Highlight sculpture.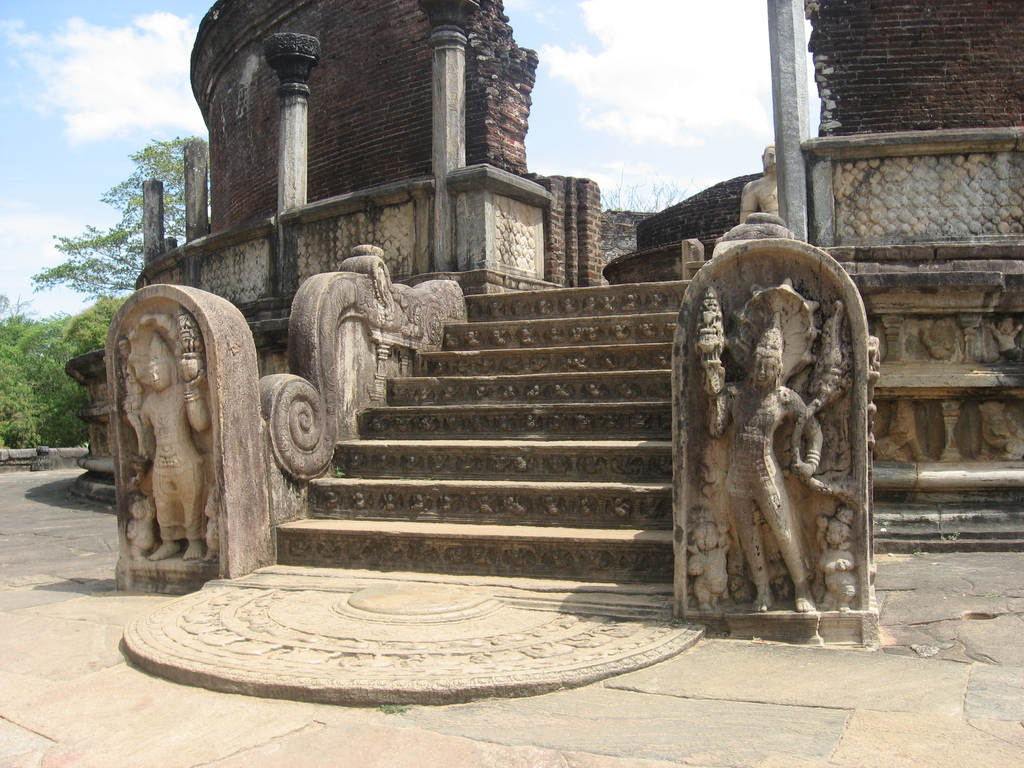
Highlighted region: l=323, t=490, r=342, b=507.
